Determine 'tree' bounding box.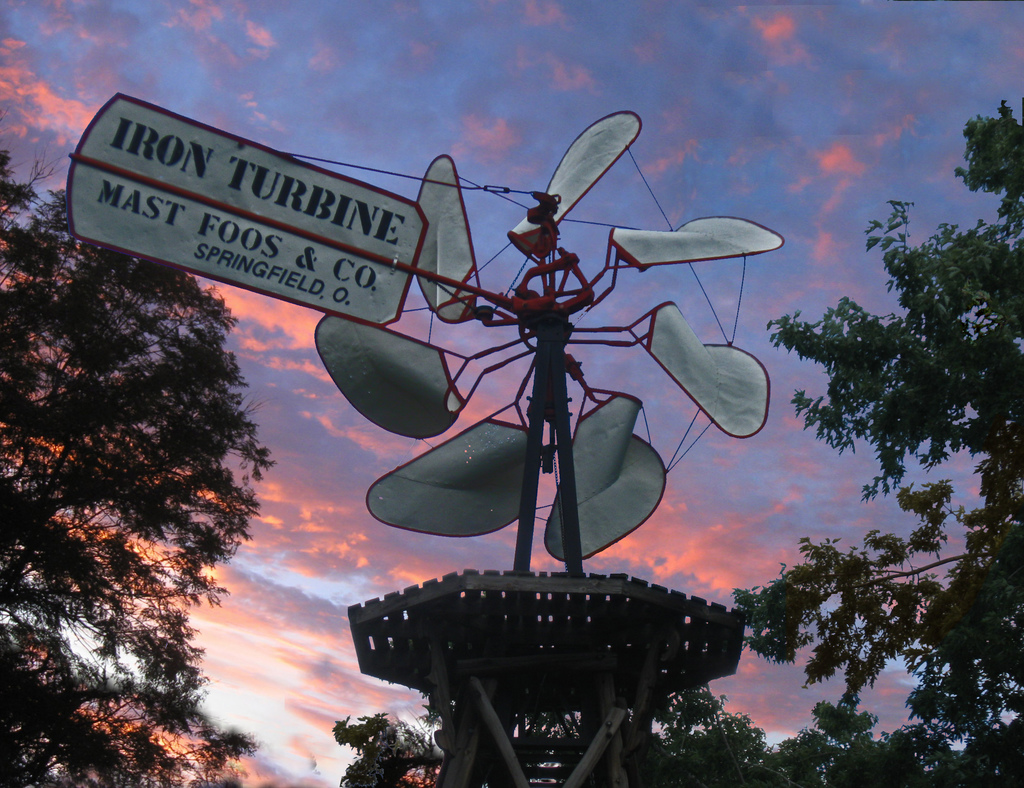
Determined: 877, 711, 965, 787.
